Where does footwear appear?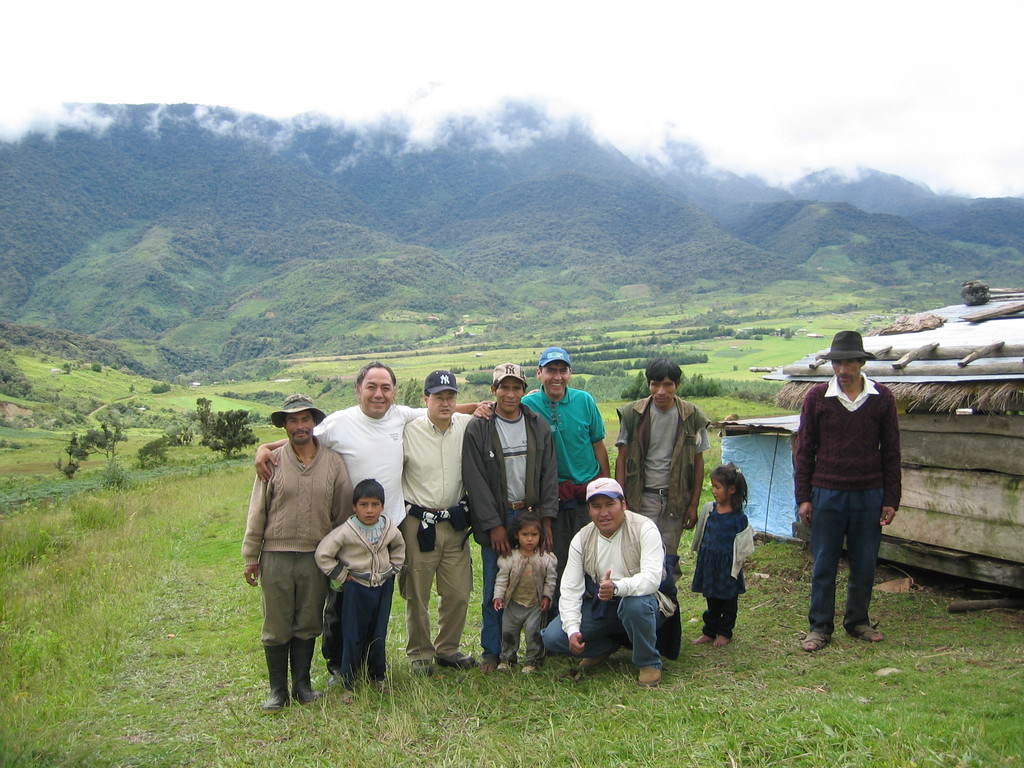
Appears at detection(803, 625, 829, 650).
